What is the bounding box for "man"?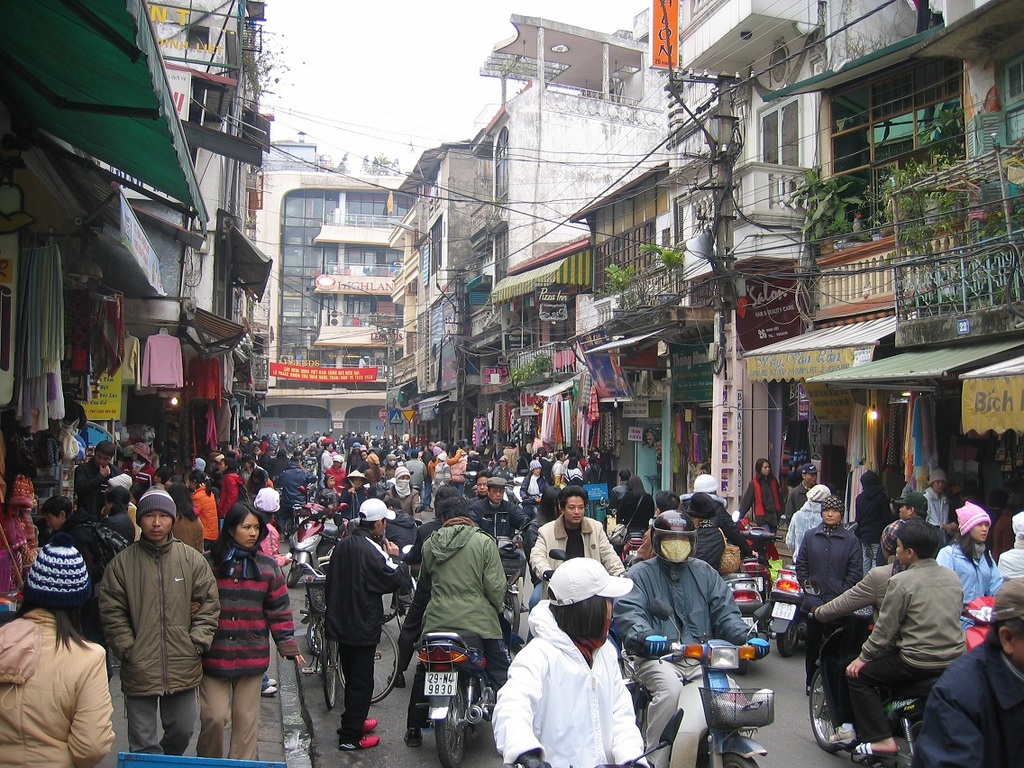
box(260, 443, 276, 477).
